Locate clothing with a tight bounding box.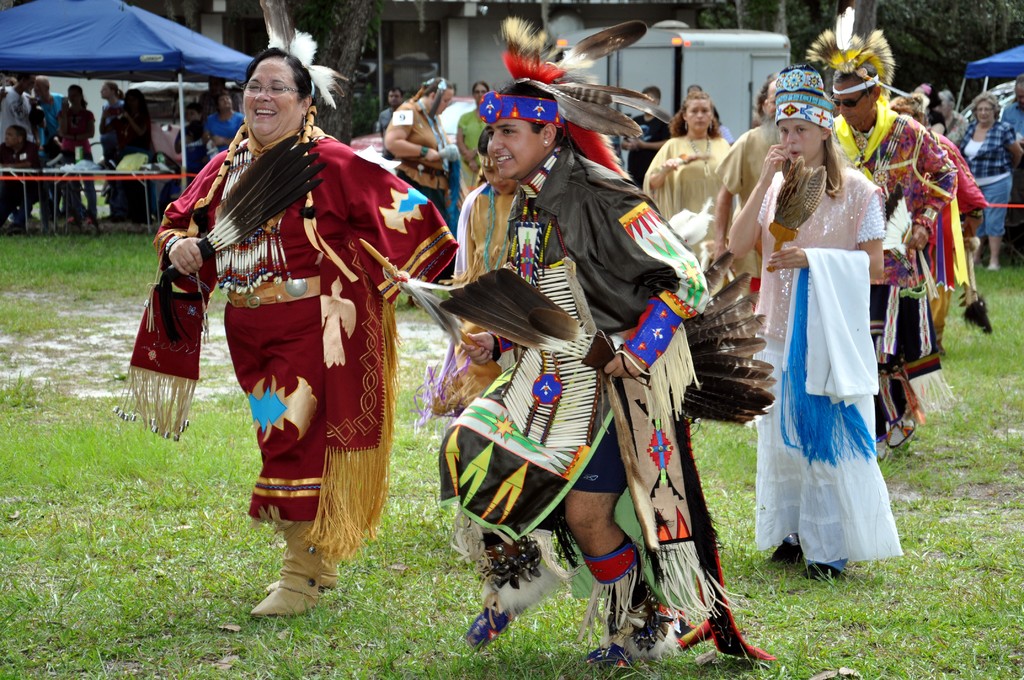
[0, 138, 41, 203].
